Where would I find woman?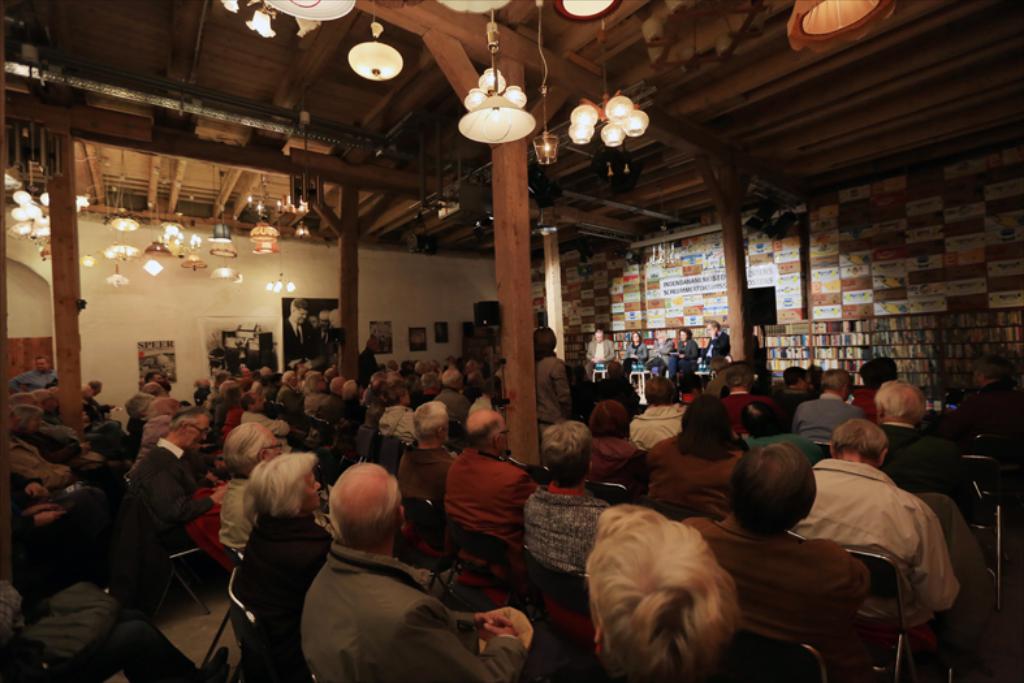
At 666/327/703/379.
